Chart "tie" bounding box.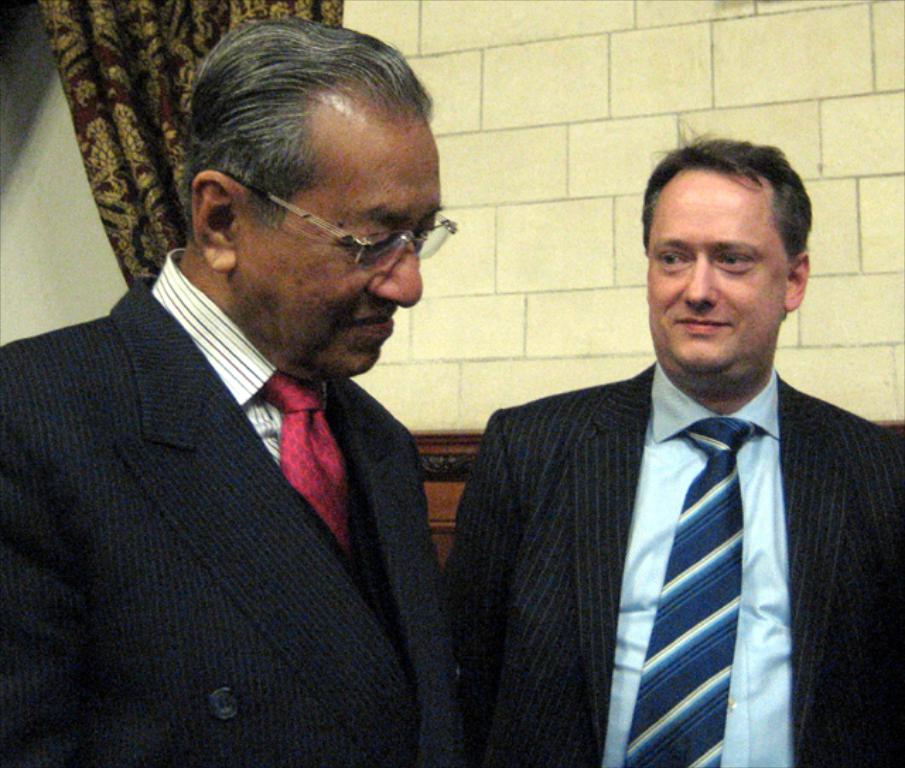
Charted: <box>619,407,772,767</box>.
